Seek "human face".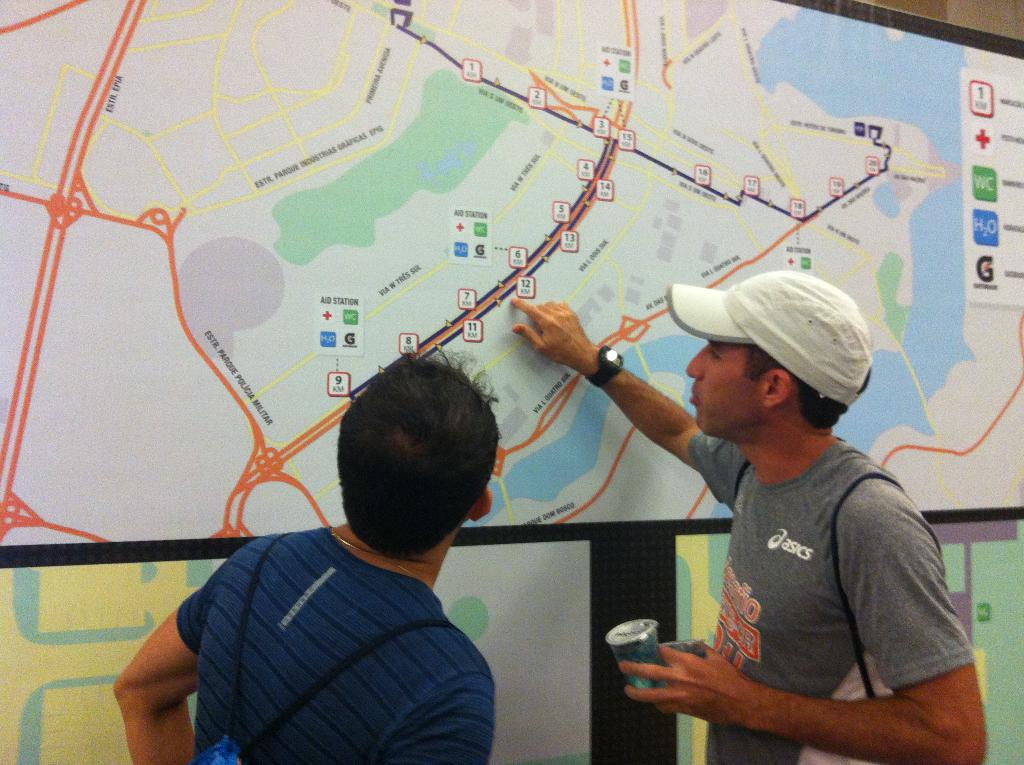
686:336:758:437.
